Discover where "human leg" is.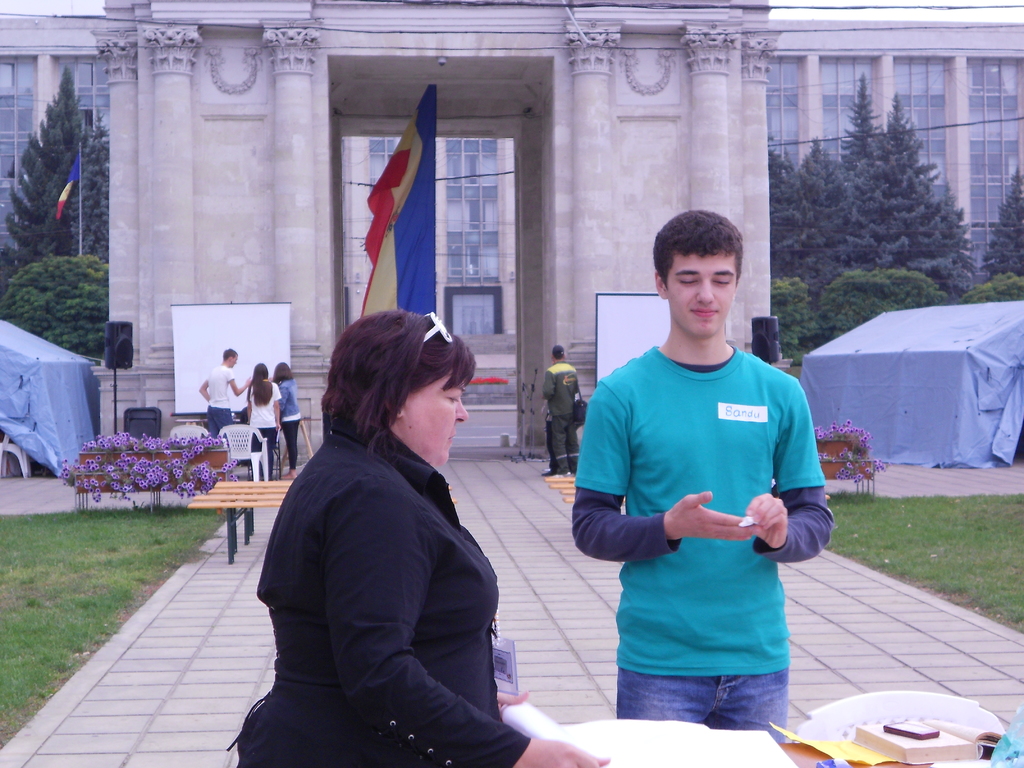
Discovered at 711, 662, 784, 736.
